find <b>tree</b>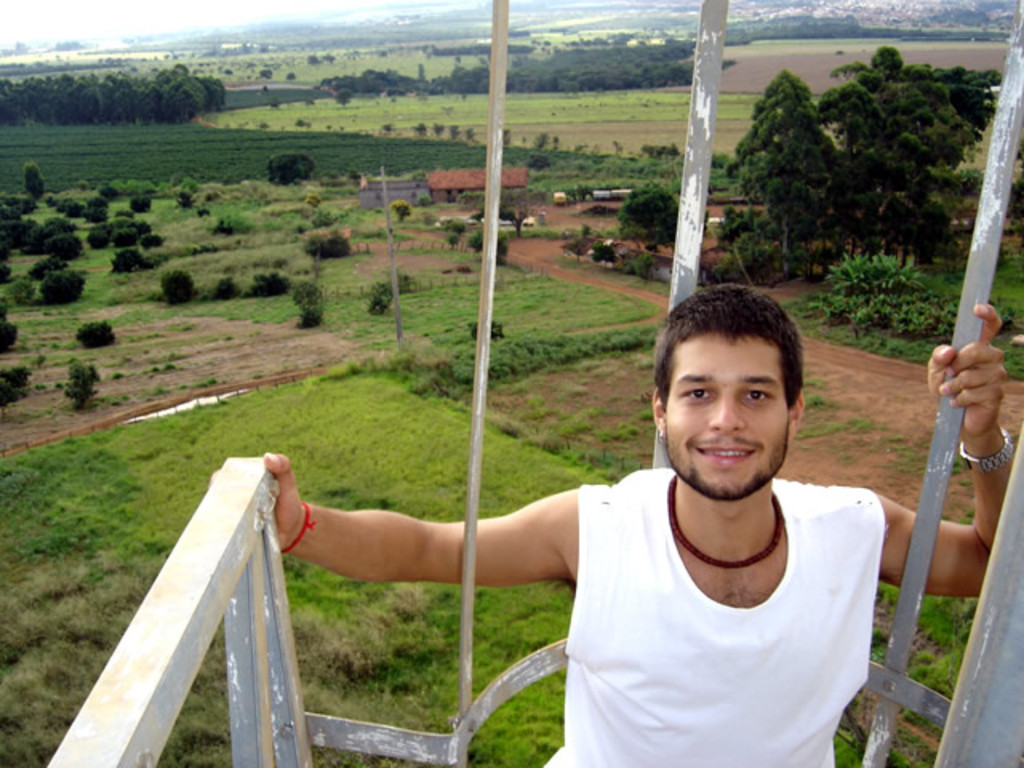
x1=590, y1=240, x2=619, y2=272
